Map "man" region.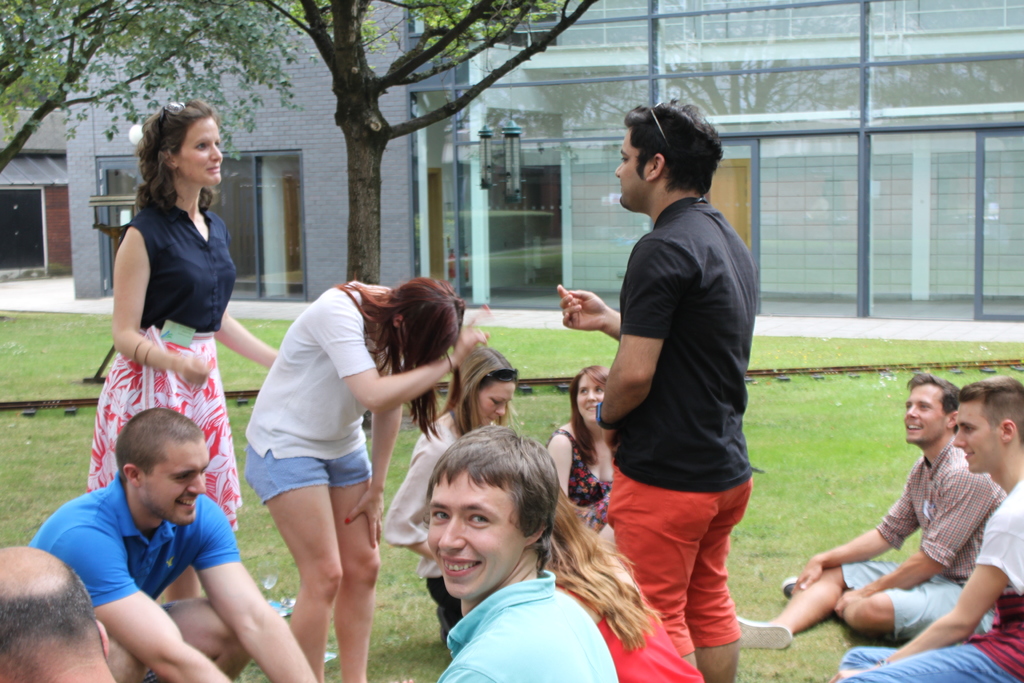
Mapped to bbox=[27, 407, 321, 682].
